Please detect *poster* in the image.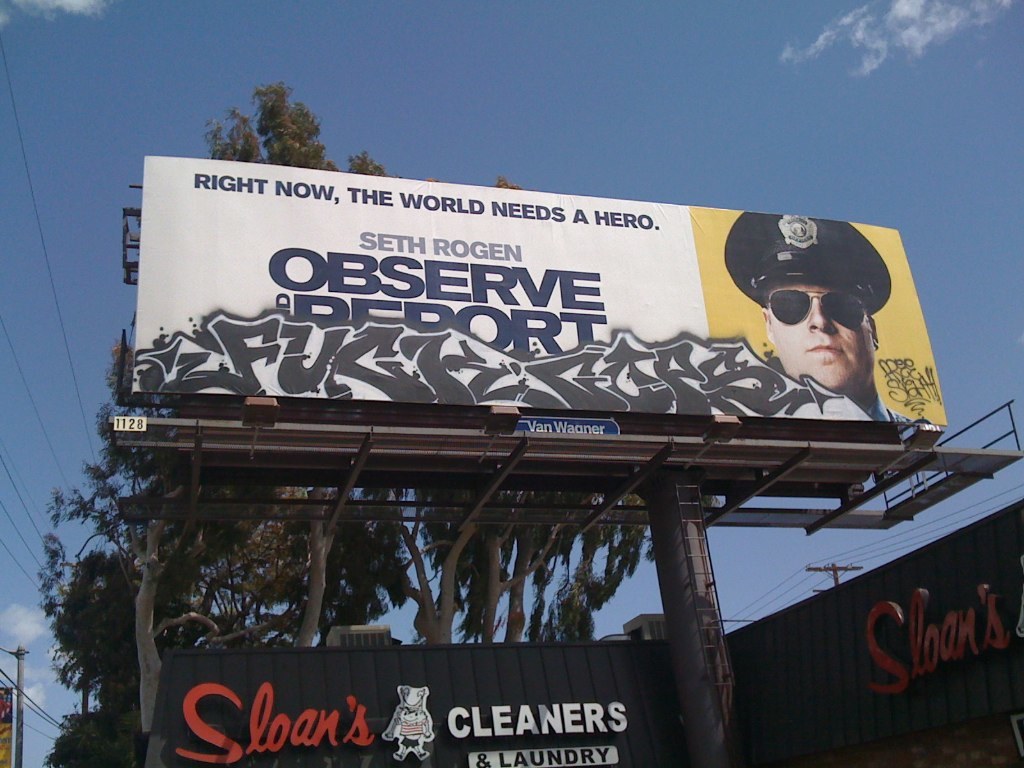
{"left": 0, "top": 682, "right": 8, "bottom": 765}.
